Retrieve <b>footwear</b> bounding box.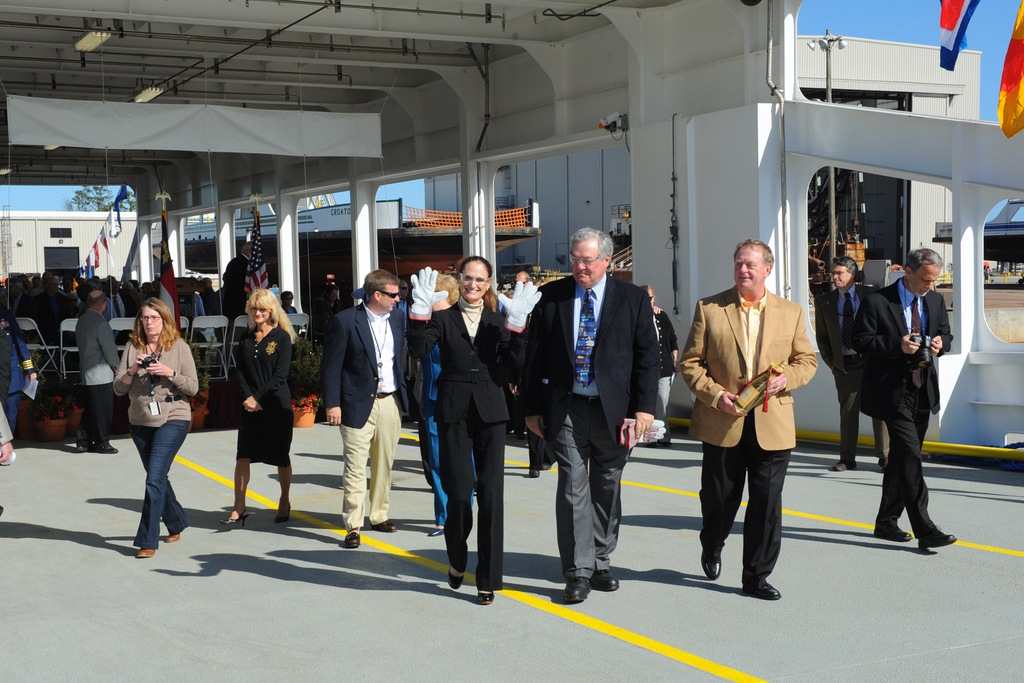
Bounding box: bbox=(168, 527, 185, 540).
